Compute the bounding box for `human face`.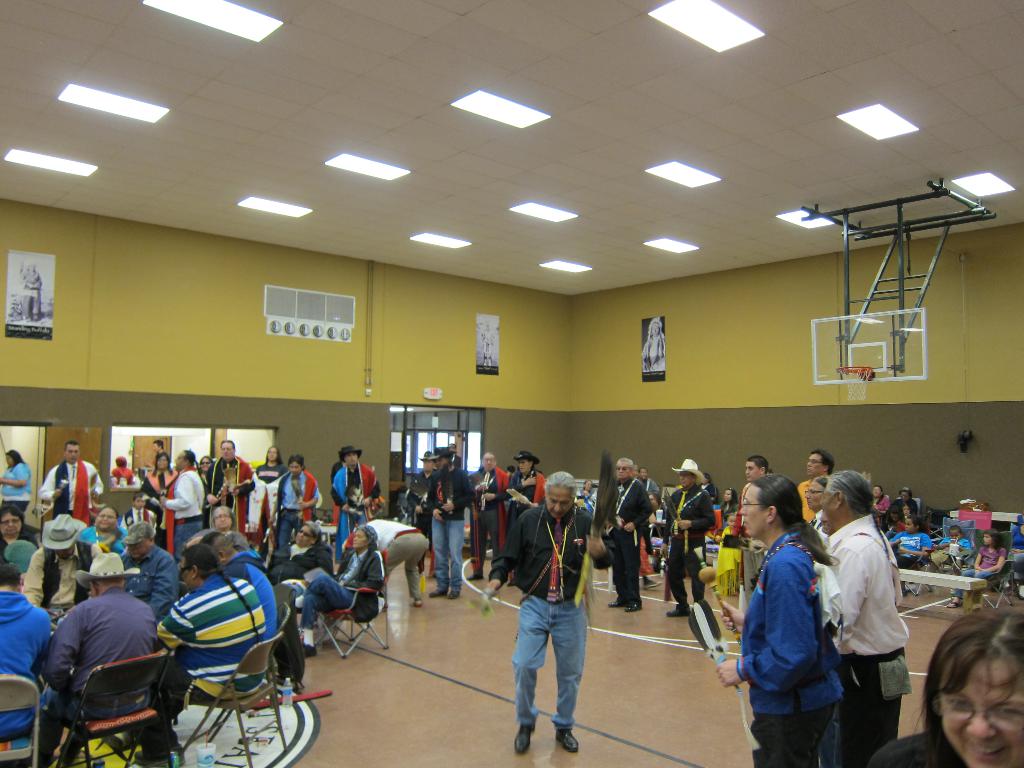
region(289, 460, 300, 472).
